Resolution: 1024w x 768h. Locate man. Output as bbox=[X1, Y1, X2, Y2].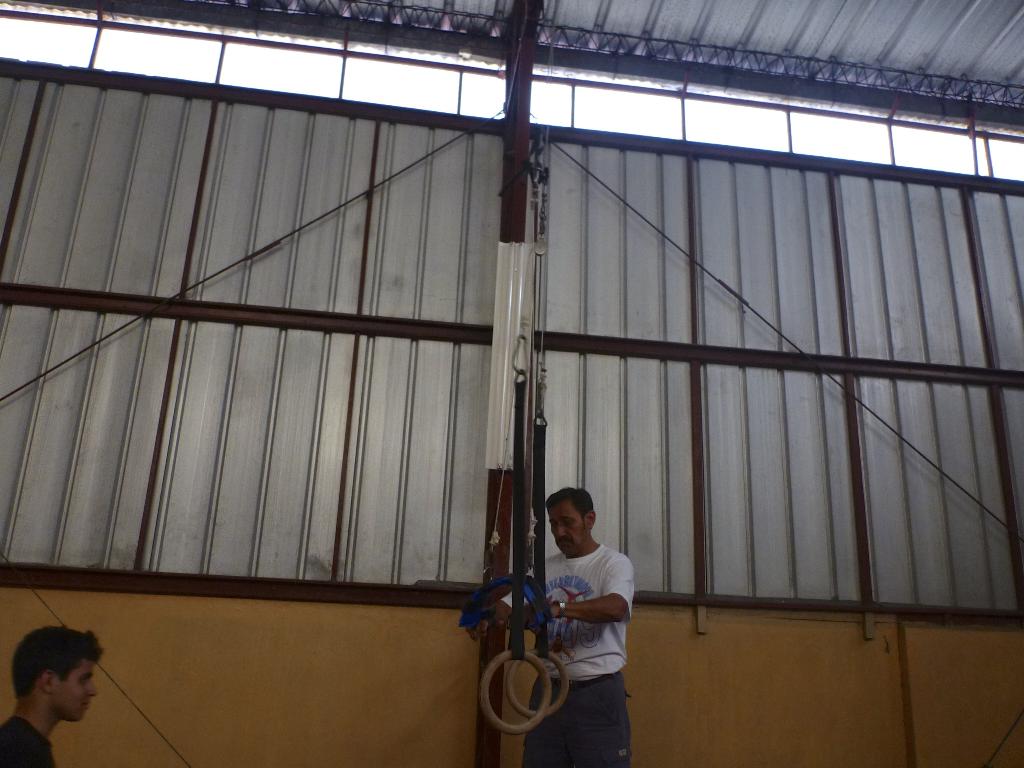
bbox=[2, 626, 106, 767].
